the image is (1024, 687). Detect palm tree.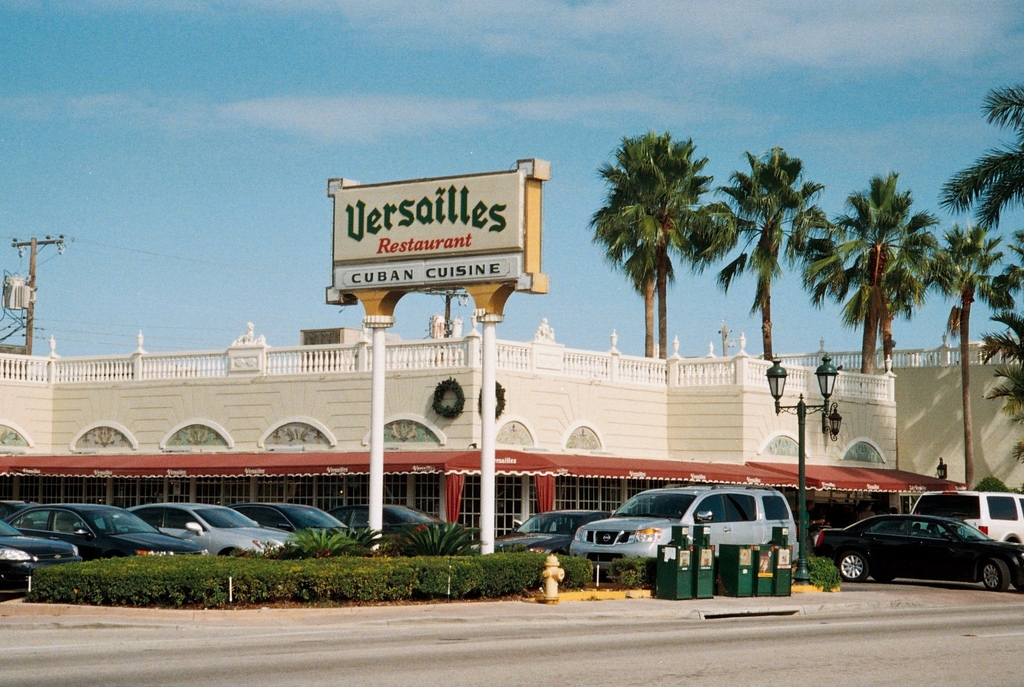
Detection: rect(712, 142, 825, 361).
